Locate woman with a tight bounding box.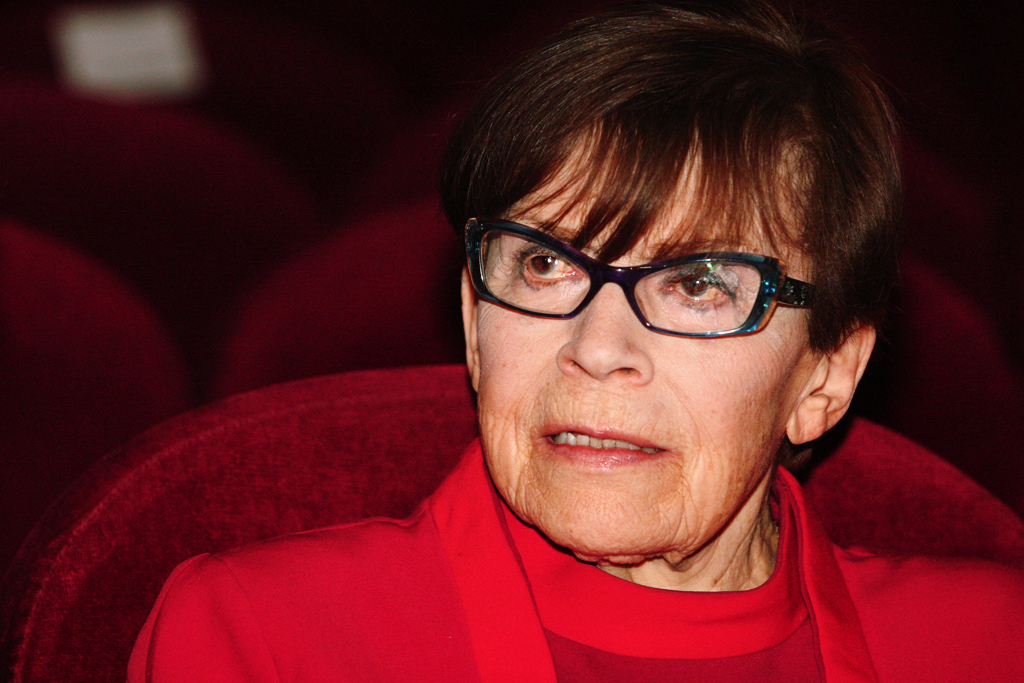
[134,23,958,682].
